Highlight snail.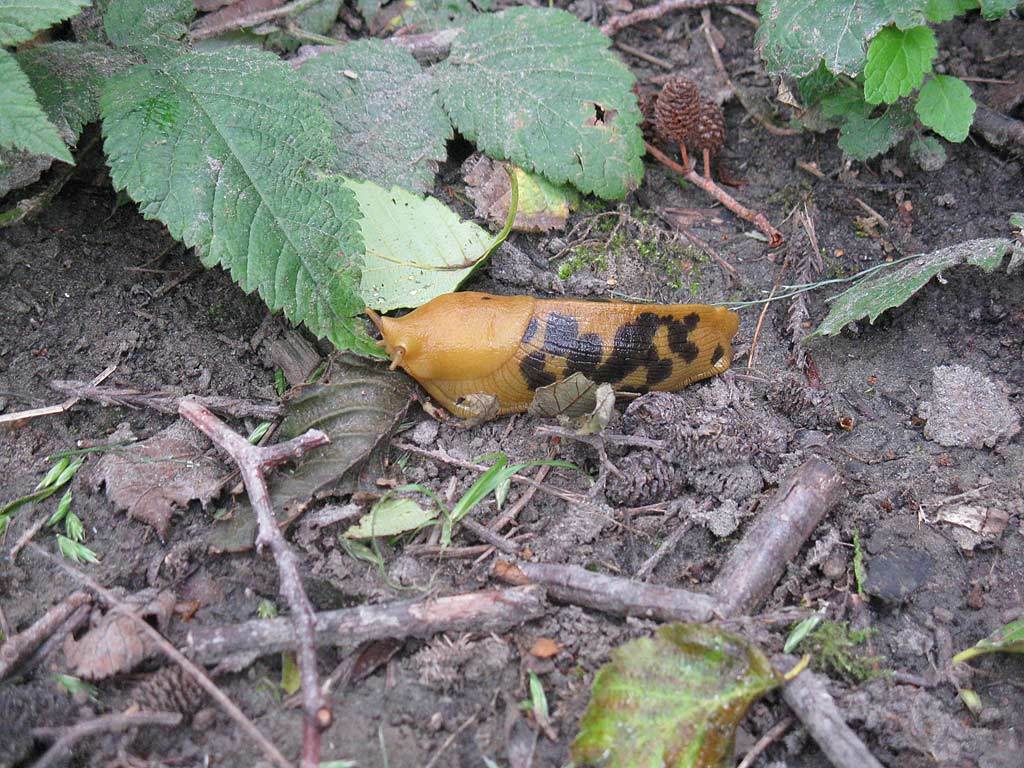
Highlighted region: [344, 270, 735, 427].
